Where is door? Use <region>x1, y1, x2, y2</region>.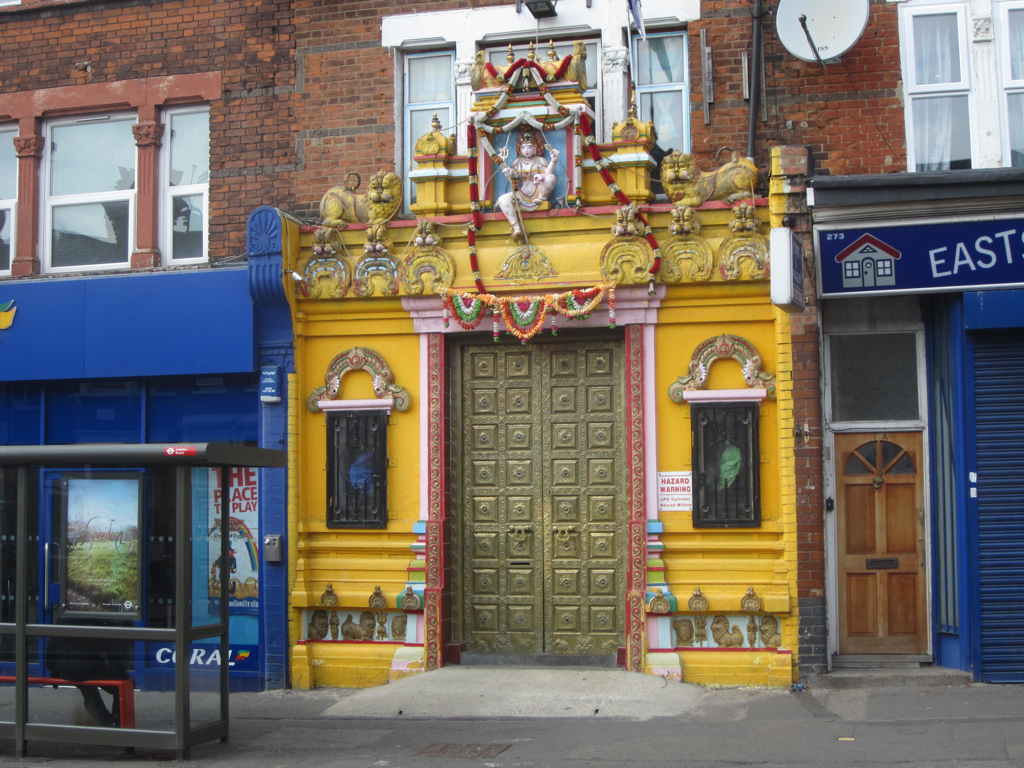
<region>832, 437, 928, 662</region>.
